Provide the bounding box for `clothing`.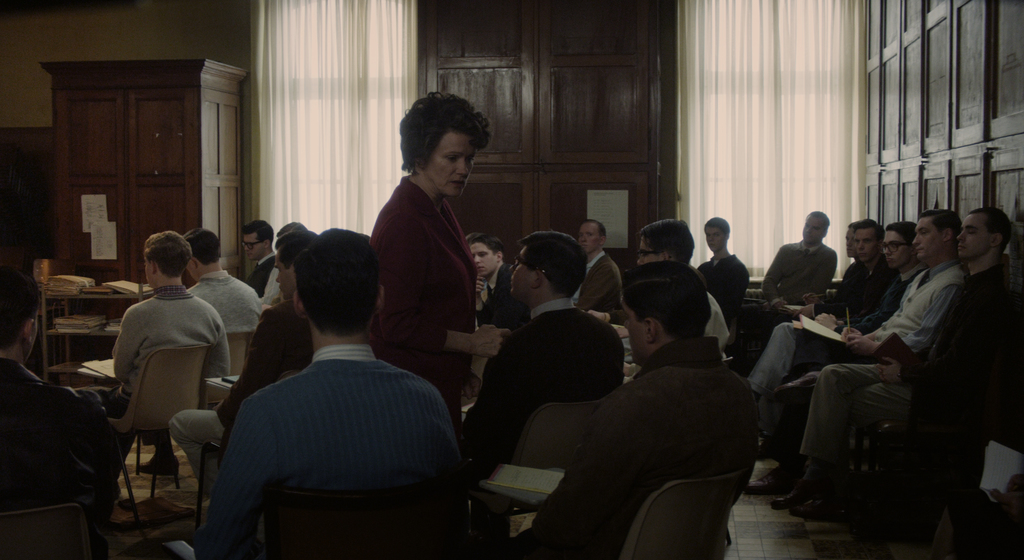
left=493, top=337, right=771, bottom=559.
